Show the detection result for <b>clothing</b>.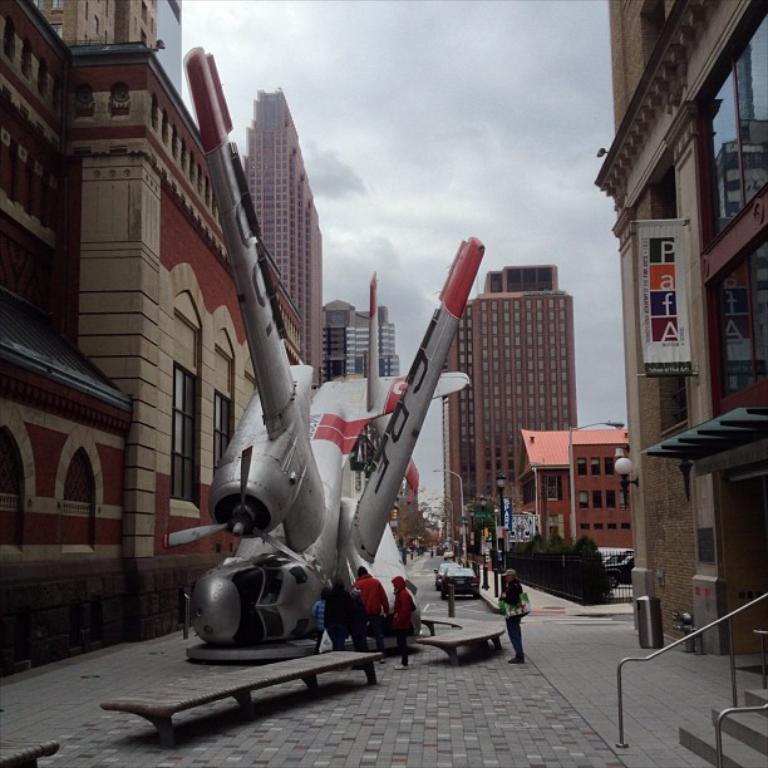
x1=302 y1=590 x2=344 y2=676.
